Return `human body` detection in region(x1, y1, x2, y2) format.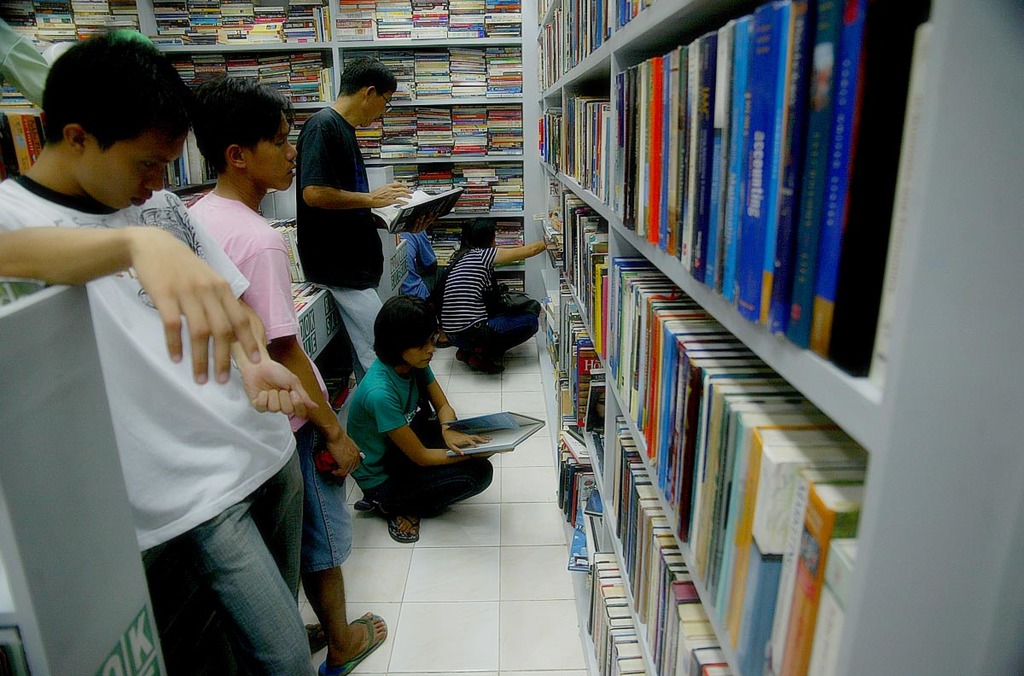
region(0, 166, 314, 675).
